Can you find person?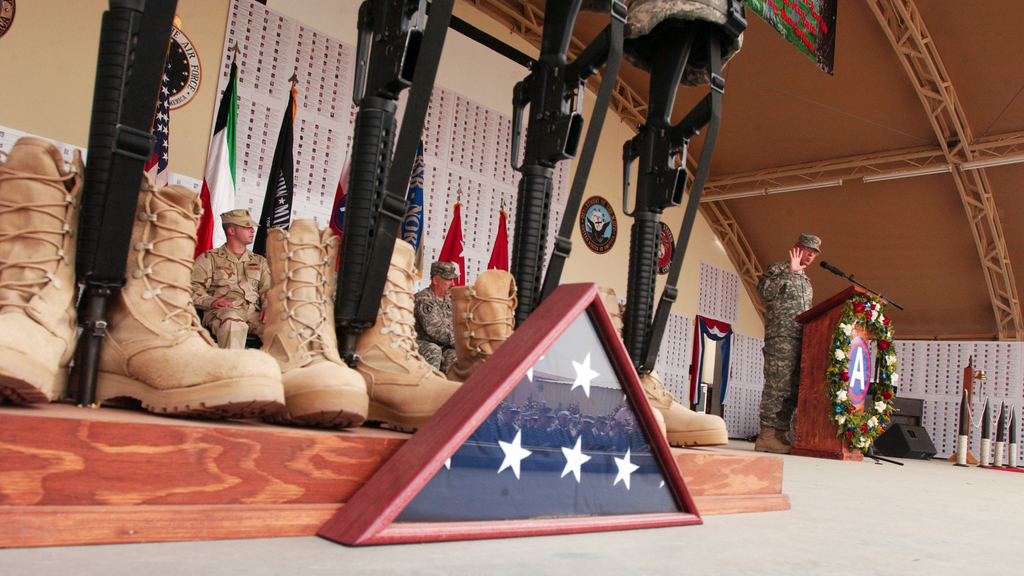
Yes, bounding box: 403, 258, 470, 373.
